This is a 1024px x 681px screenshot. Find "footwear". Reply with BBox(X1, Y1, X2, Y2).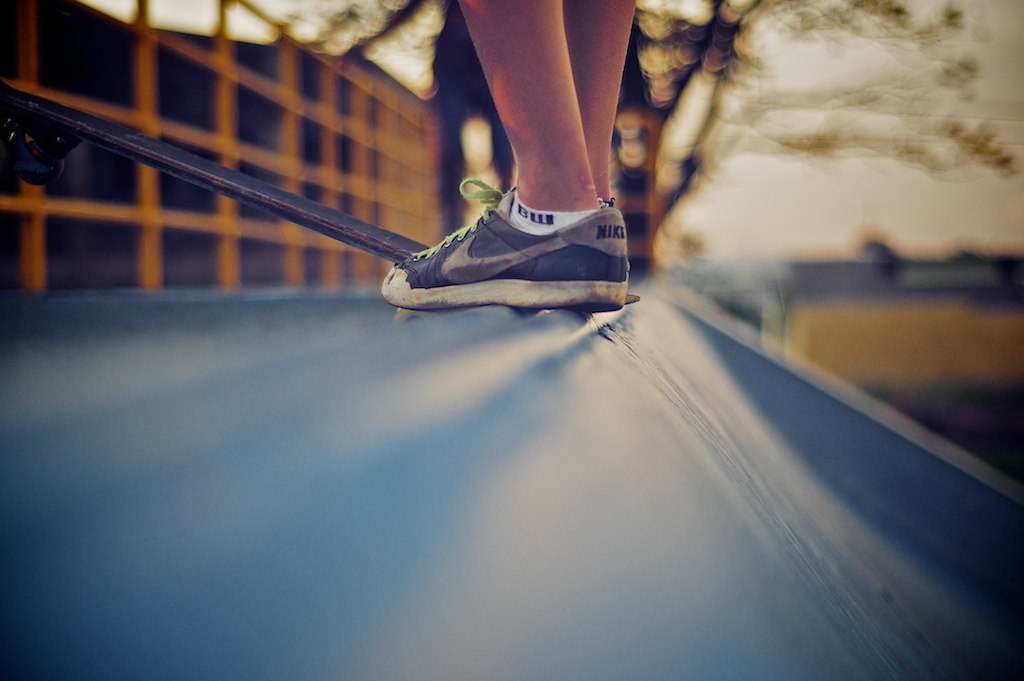
BBox(575, 293, 636, 303).
